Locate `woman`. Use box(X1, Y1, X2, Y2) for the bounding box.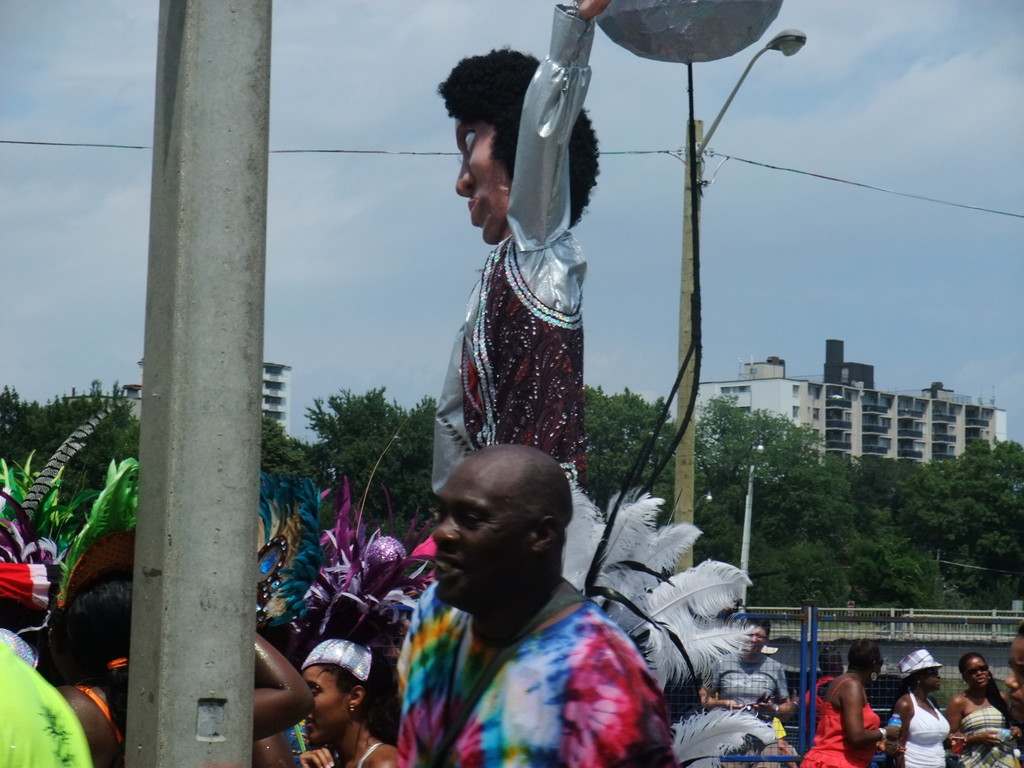
box(695, 609, 806, 765).
